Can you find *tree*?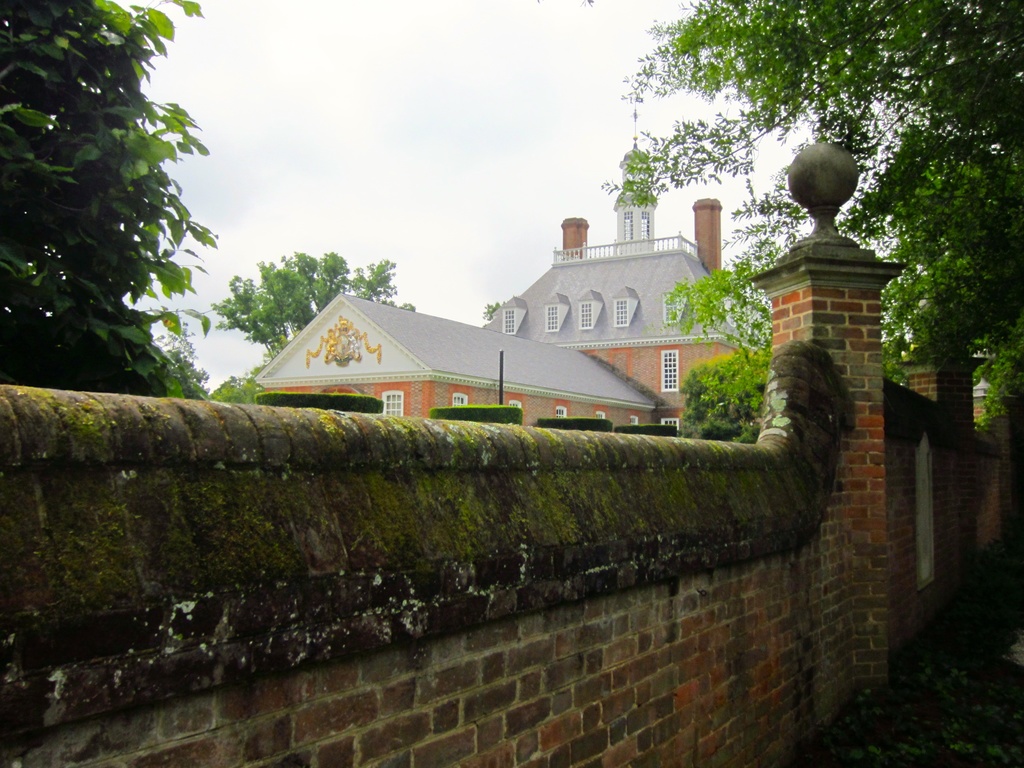
Yes, bounding box: l=0, t=0, r=255, b=412.
